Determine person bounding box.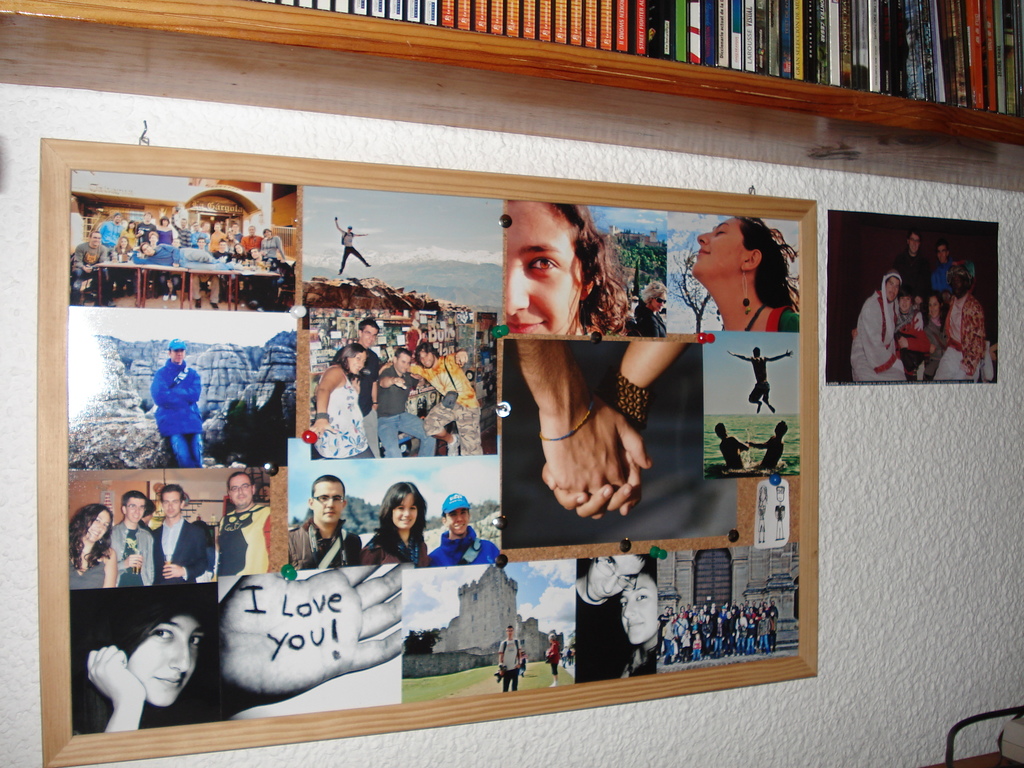
Determined: pyautogui.locateOnScreen(365, 484, 431, 563).
